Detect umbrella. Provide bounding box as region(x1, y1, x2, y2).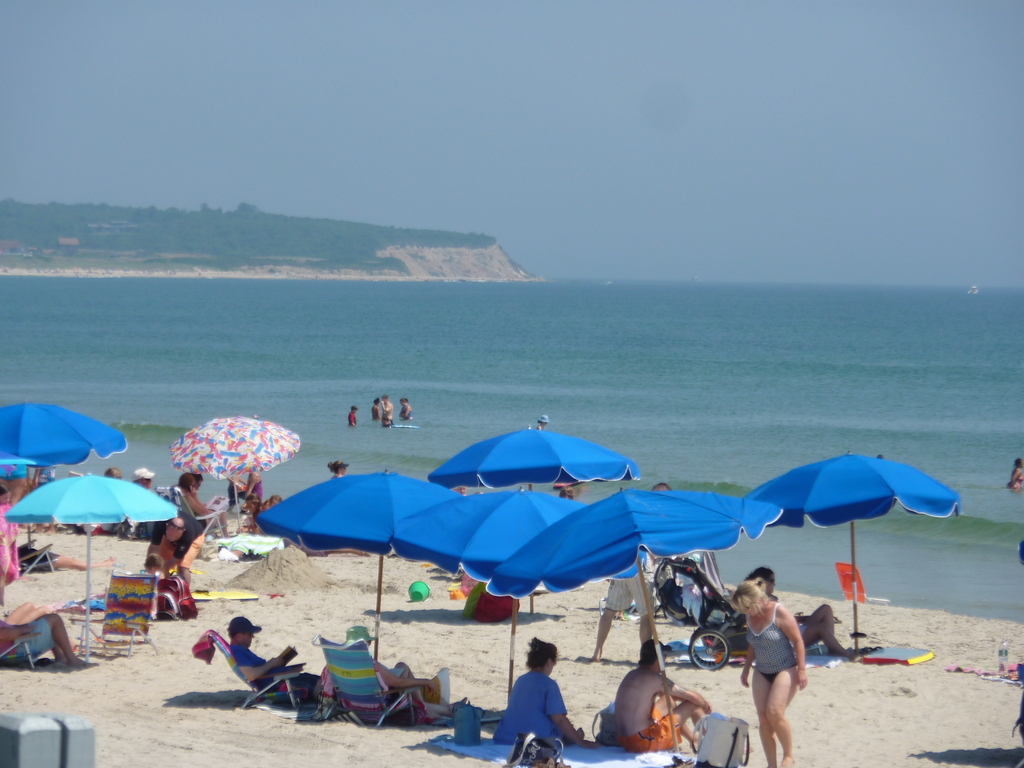
region(175, 412, 293, 511).
